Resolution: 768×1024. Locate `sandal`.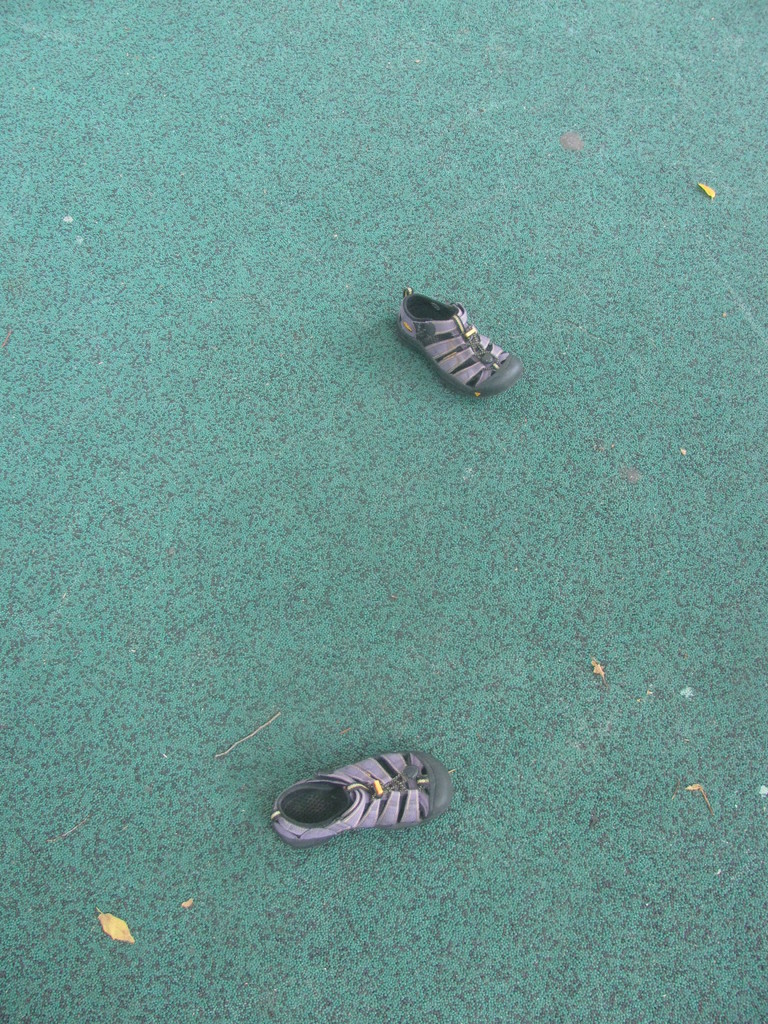
392/271/534/387.
